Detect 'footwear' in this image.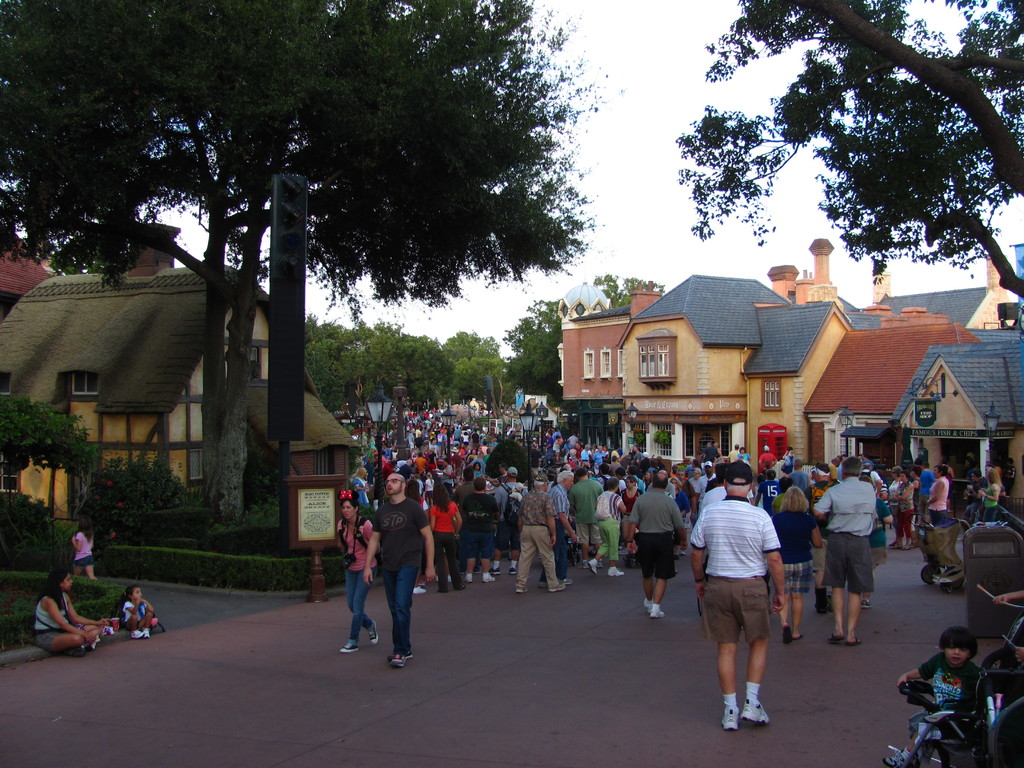
Detection: 739/697/769/720.
